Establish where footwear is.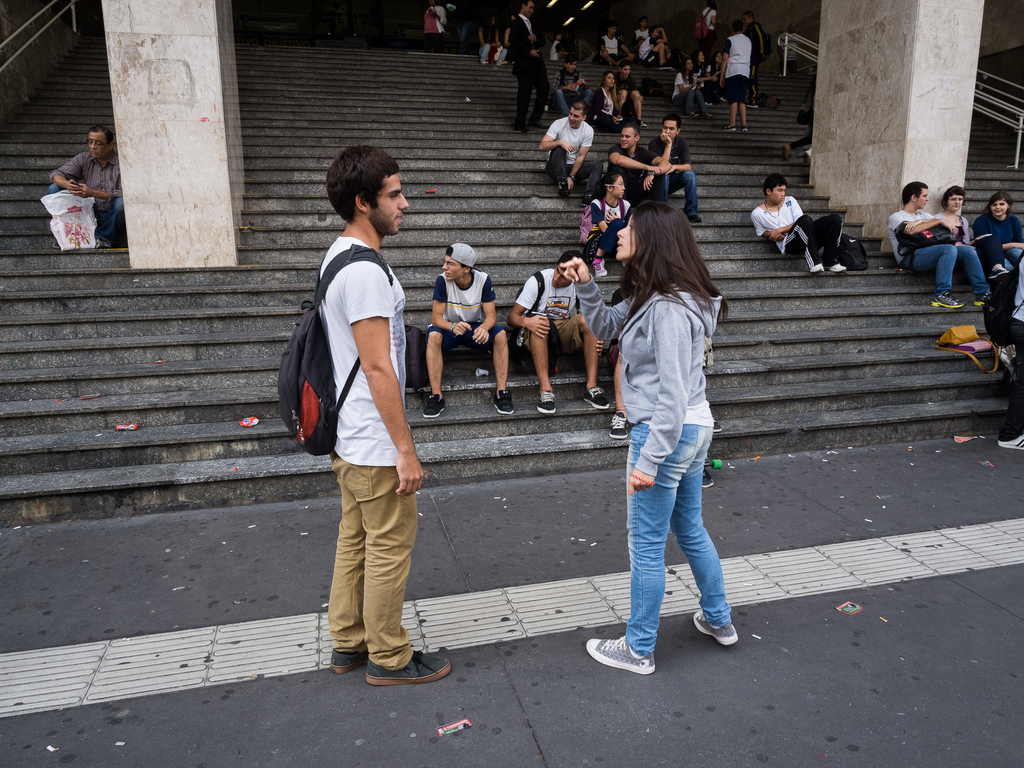
Established at <box>364,648,452,688</box>.
